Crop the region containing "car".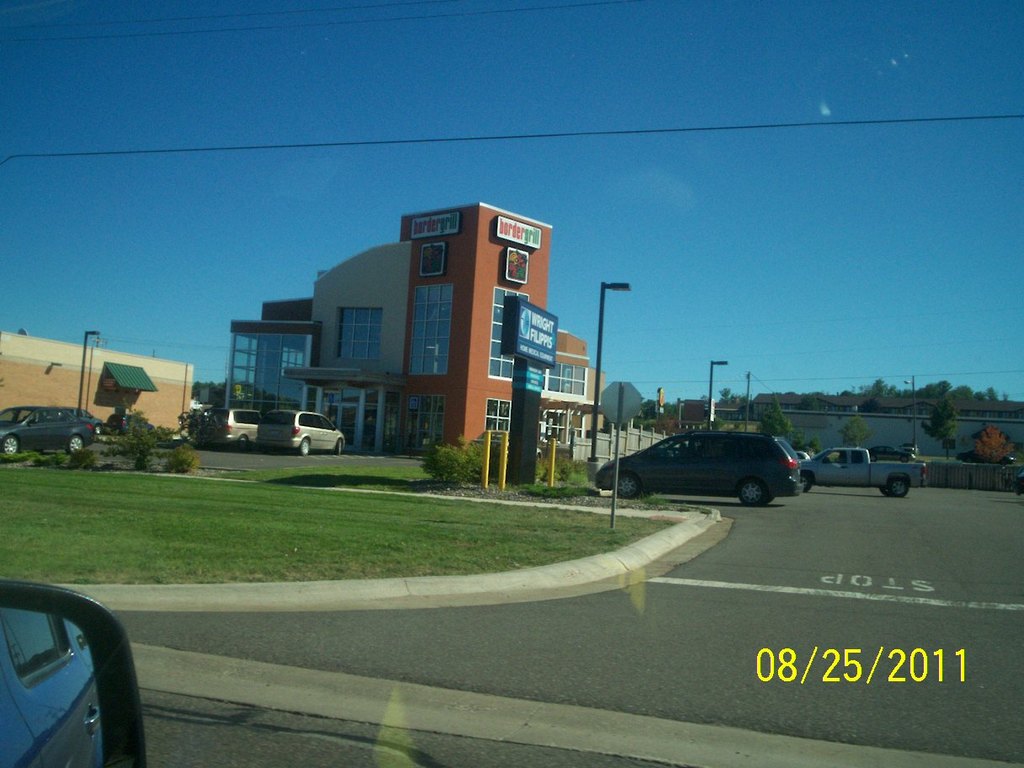
Crop region: [2, 577, 146, 766].
